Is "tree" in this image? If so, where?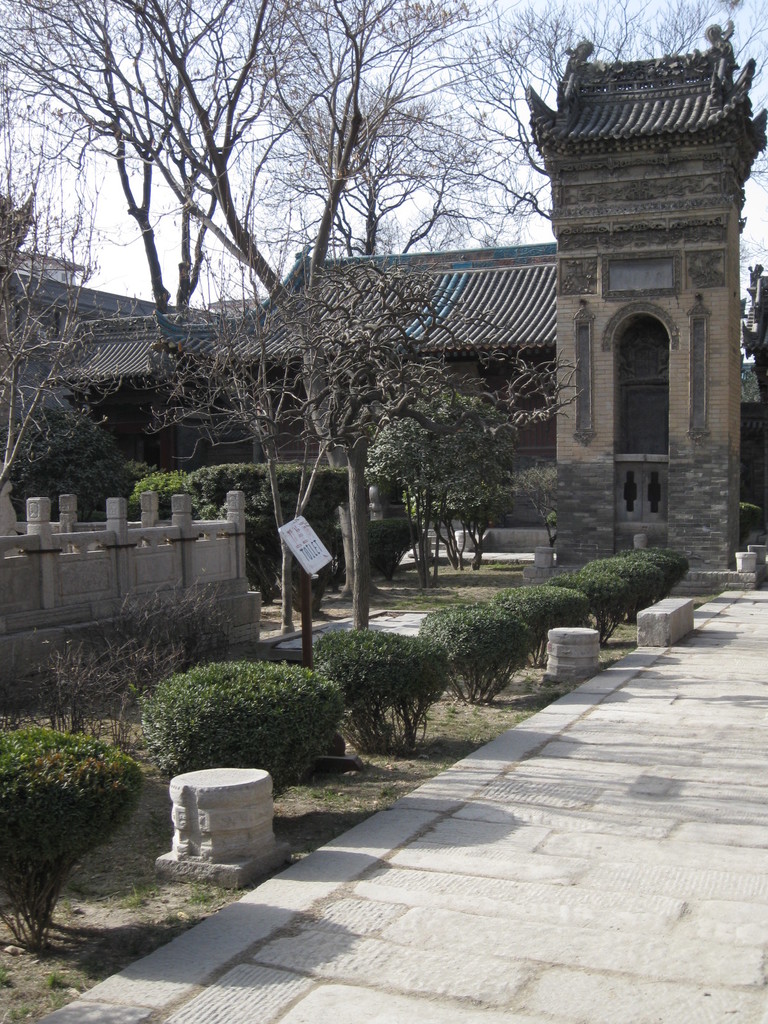
Yes, at [left=0, top=77, right=105, bottom=504].
